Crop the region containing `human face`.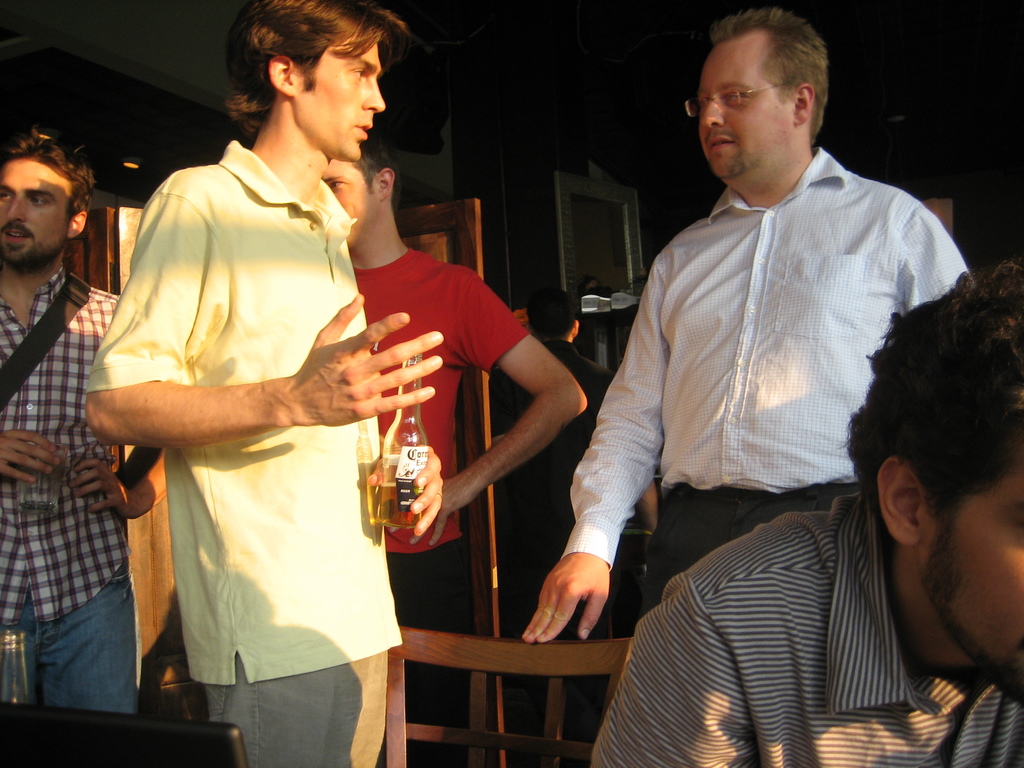
Crop region: l=919, t=461, r=1023, b=699.
